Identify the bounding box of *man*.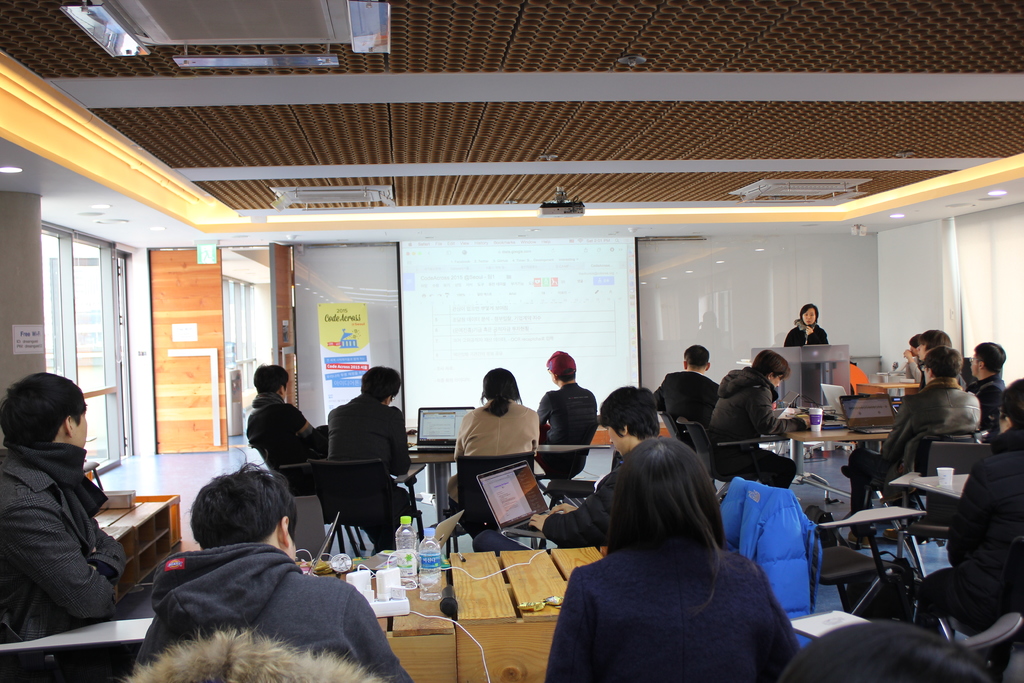
crop(707, 350, 806, 488).
